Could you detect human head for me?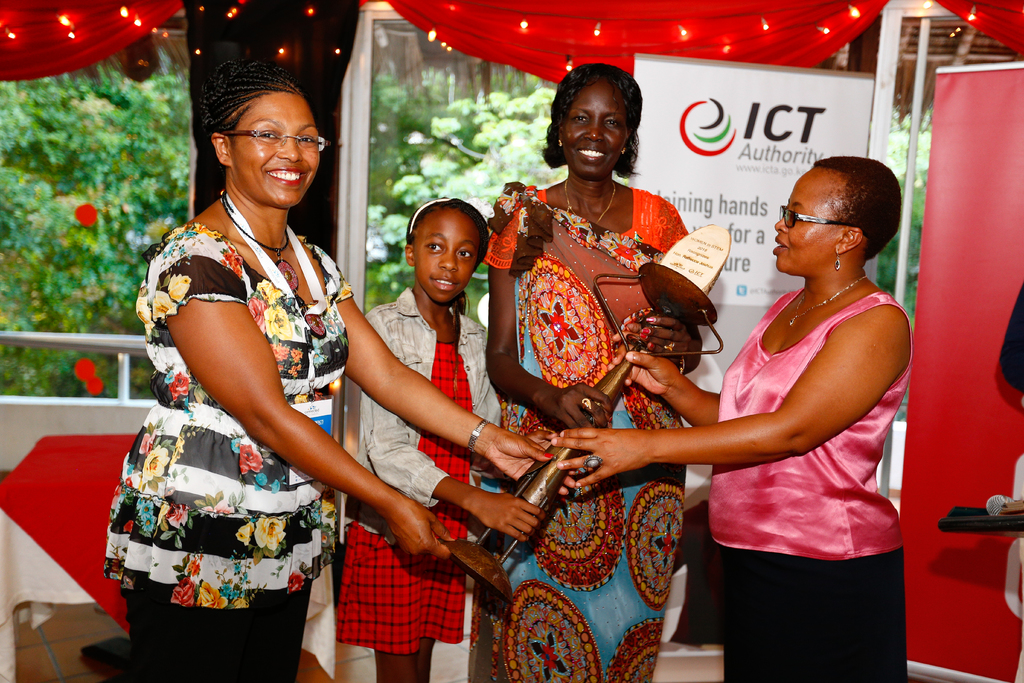
Detection result: bbox=[550, 66, 644, 181].
